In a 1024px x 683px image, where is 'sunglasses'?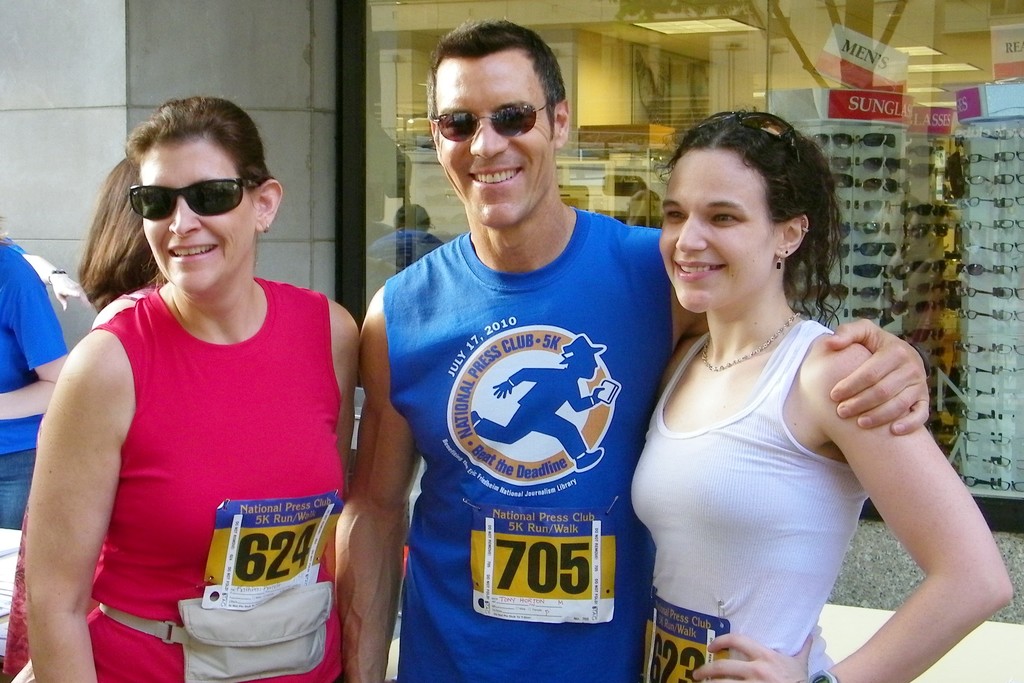
bbox=[858, 173, 897, 194].
